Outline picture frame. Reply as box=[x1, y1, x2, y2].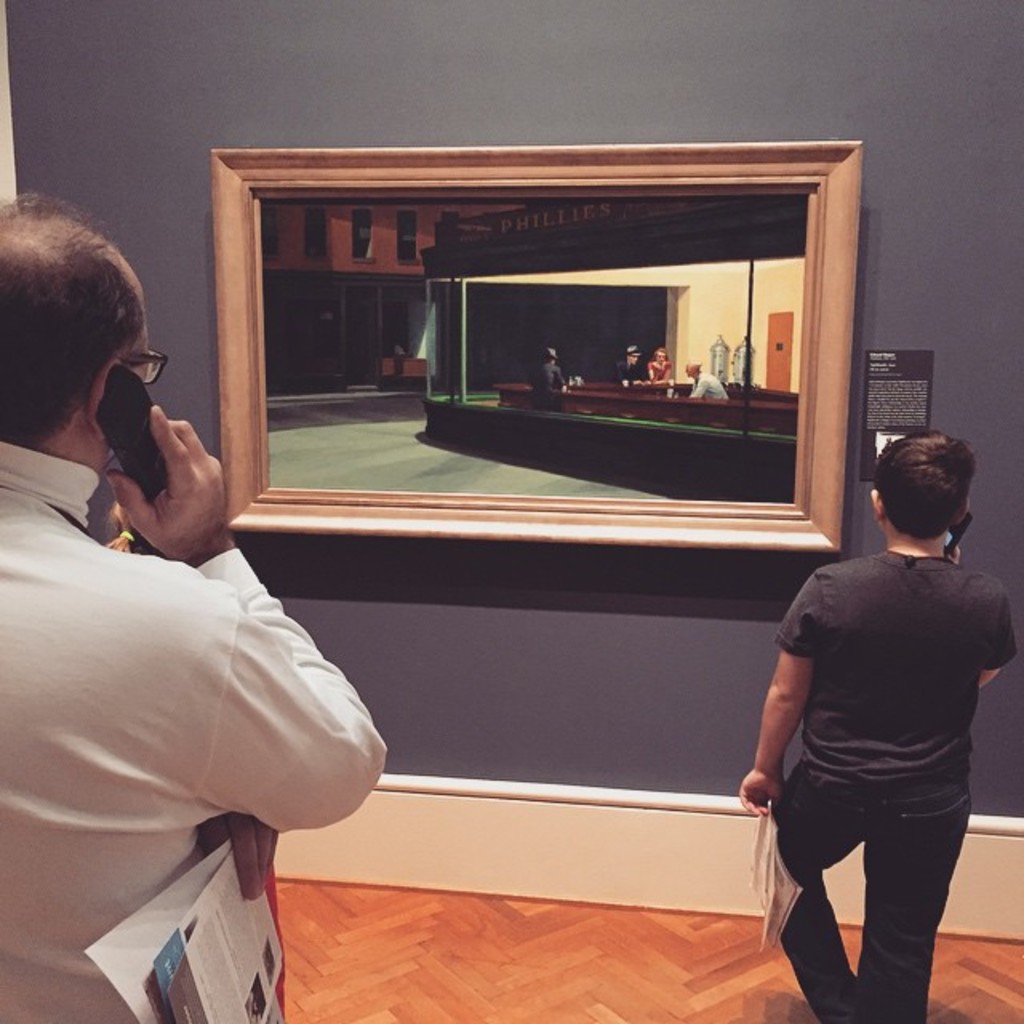
box=[352, 203, 373, 262].
